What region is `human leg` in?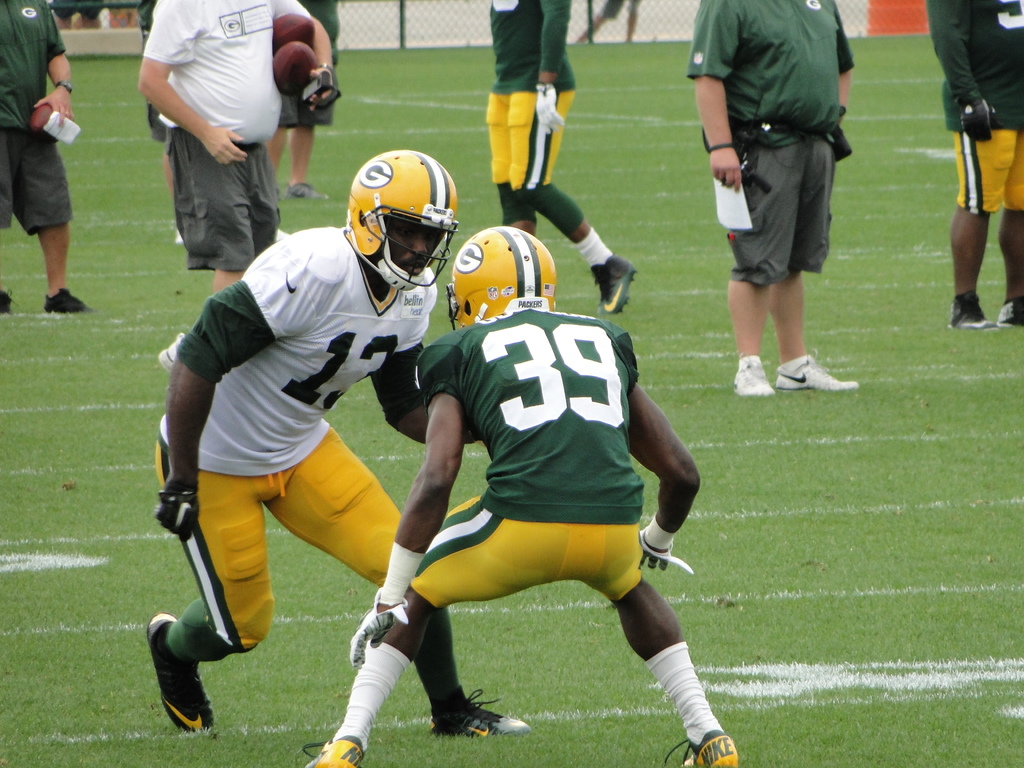
[x1=493, y1=93, x2=535, y2=234].
